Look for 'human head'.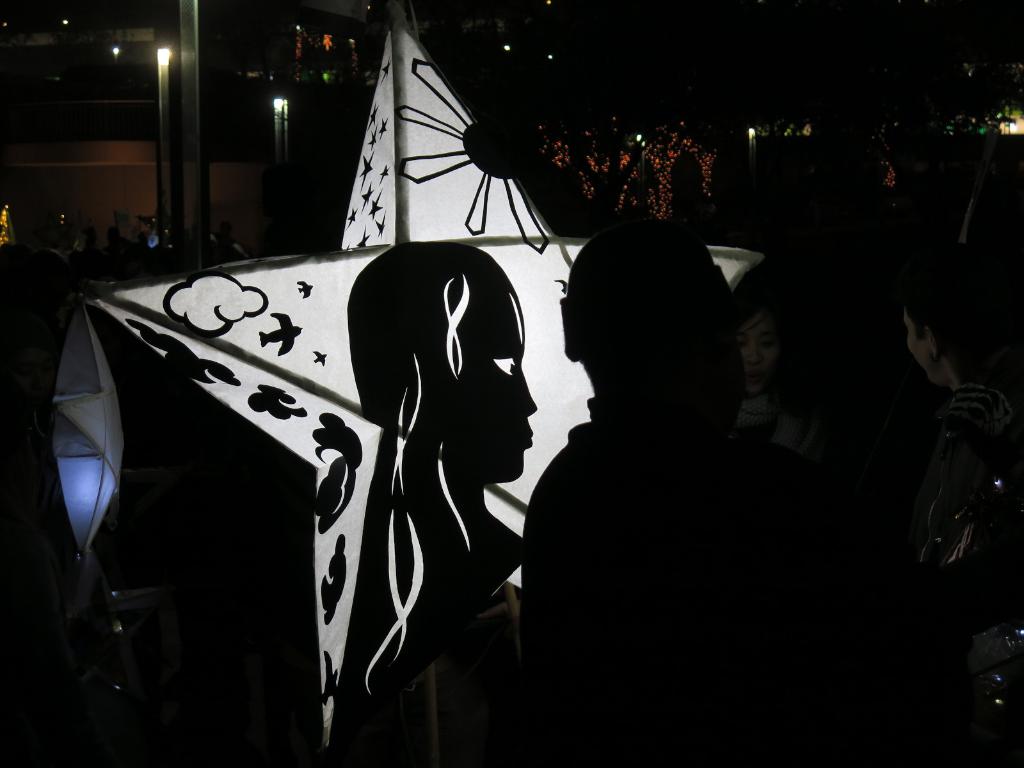
Found: {"x1": 902, "y1": 246, "x2": 994, "y2": 388}.
